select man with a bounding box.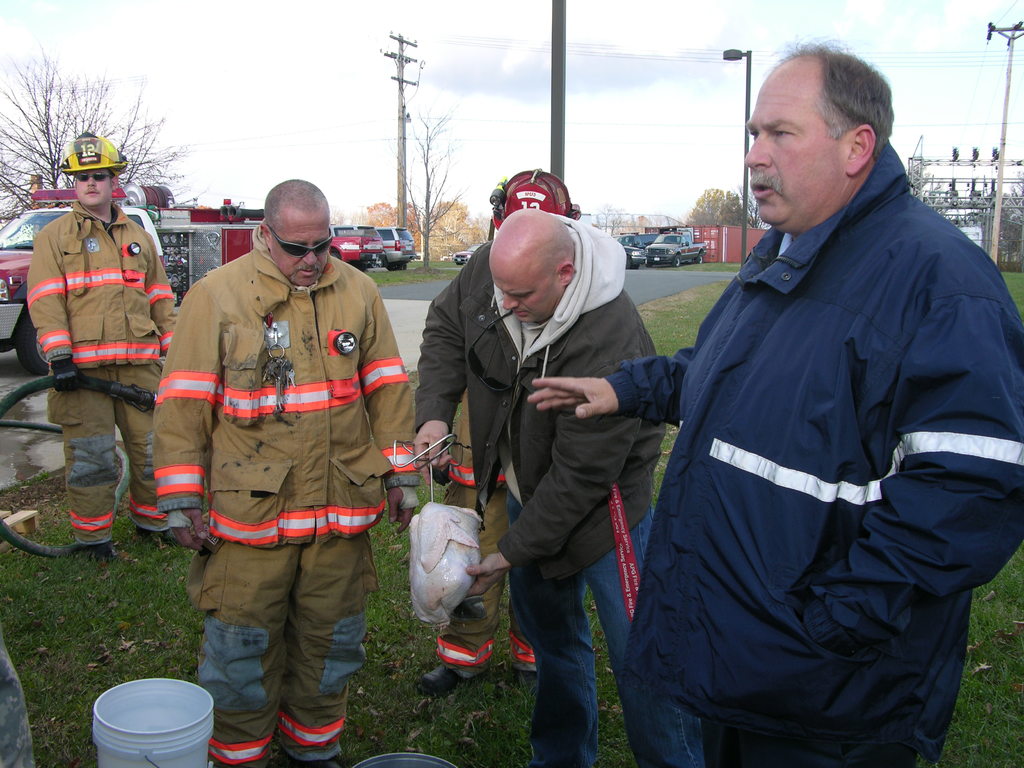
crop(145, 175, 417, 767).
